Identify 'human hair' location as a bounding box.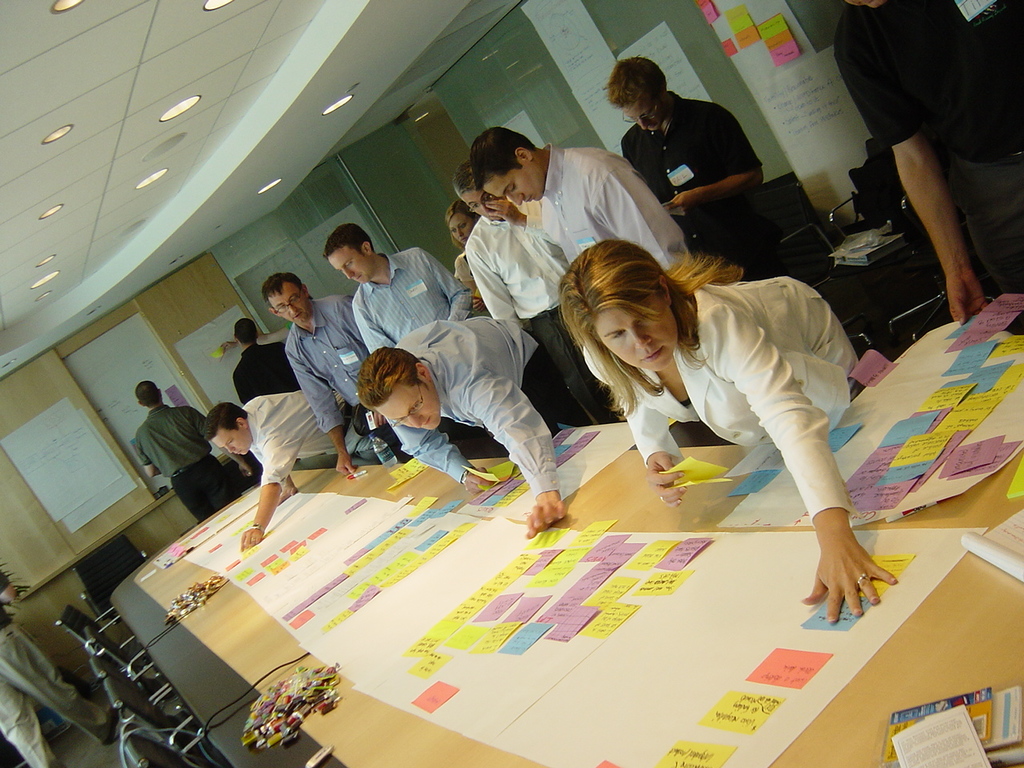
<bbox>321, 223, 378, 257</bbox>.
